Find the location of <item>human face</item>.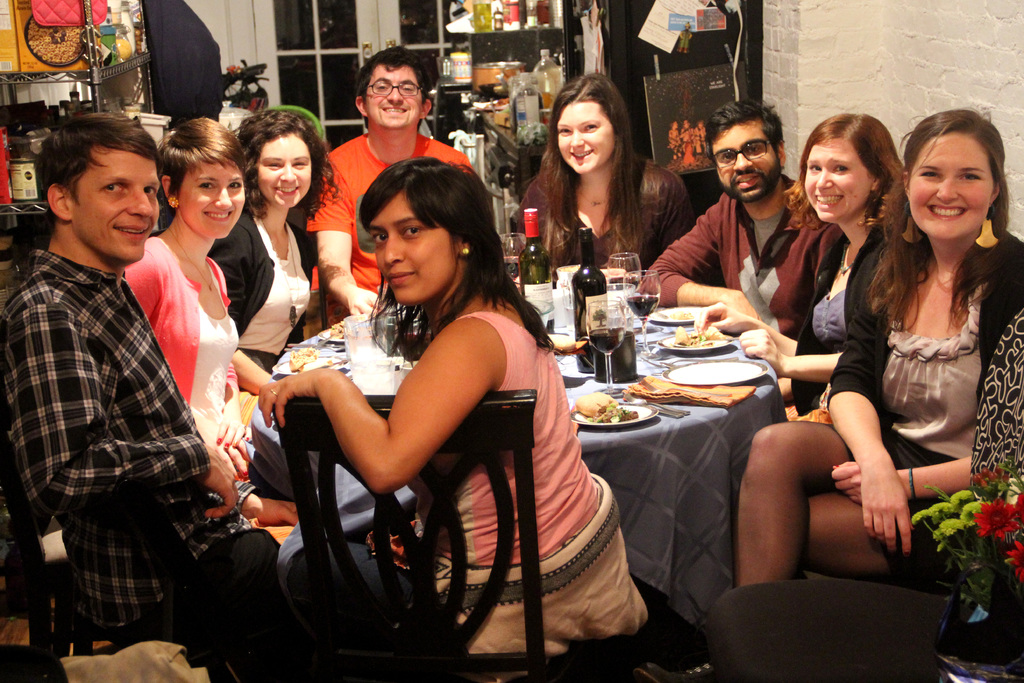
Location: l=803, t=140, r=868, b=225.
